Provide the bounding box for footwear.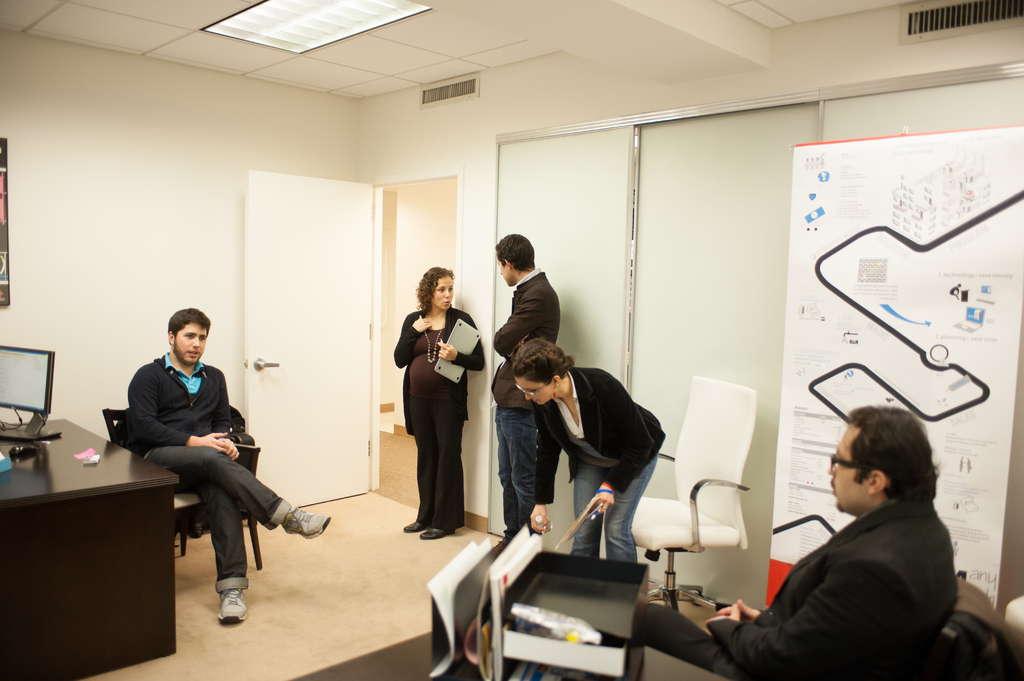
{"x1": 417, "y1": 527, "x2": 457, "y2": 540}.
